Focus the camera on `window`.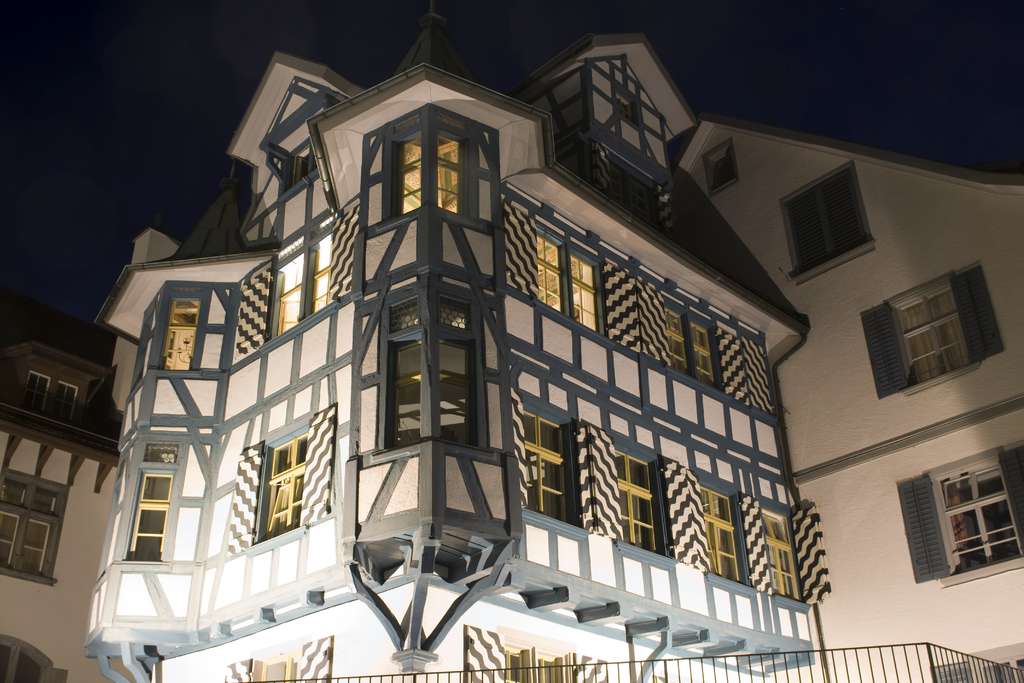
Focus region: [x1=17, y1=488, x2=58, y2=576].
